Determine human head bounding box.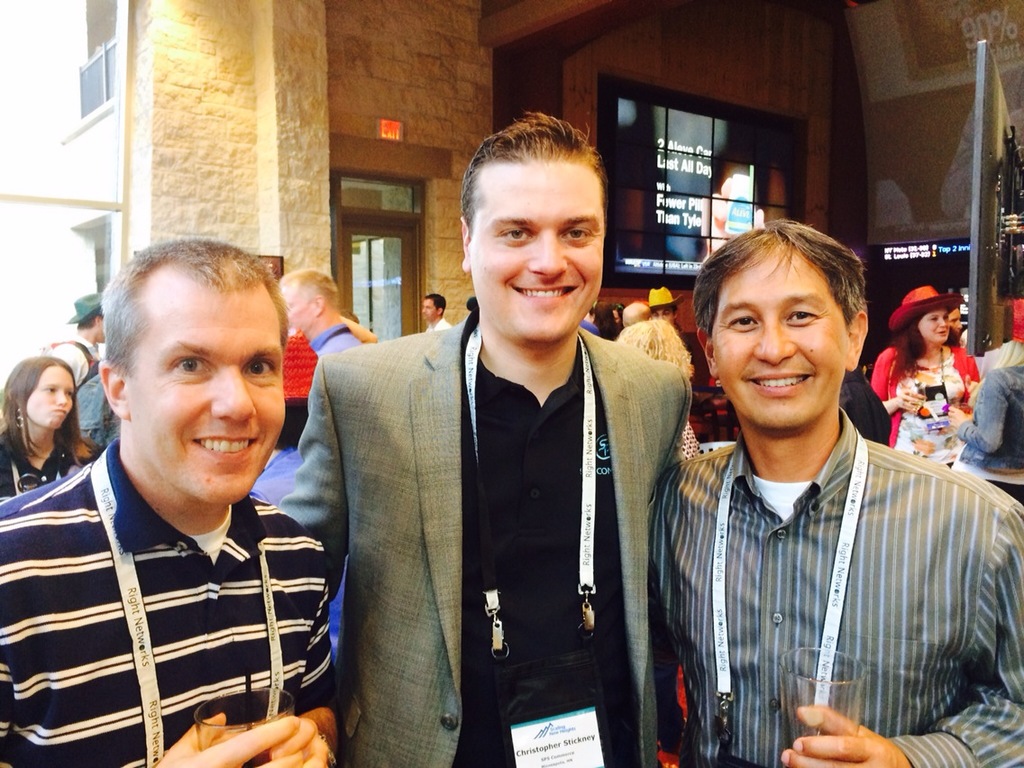
Determined: <bbox>458, 114, 608, 345</bbox>.
